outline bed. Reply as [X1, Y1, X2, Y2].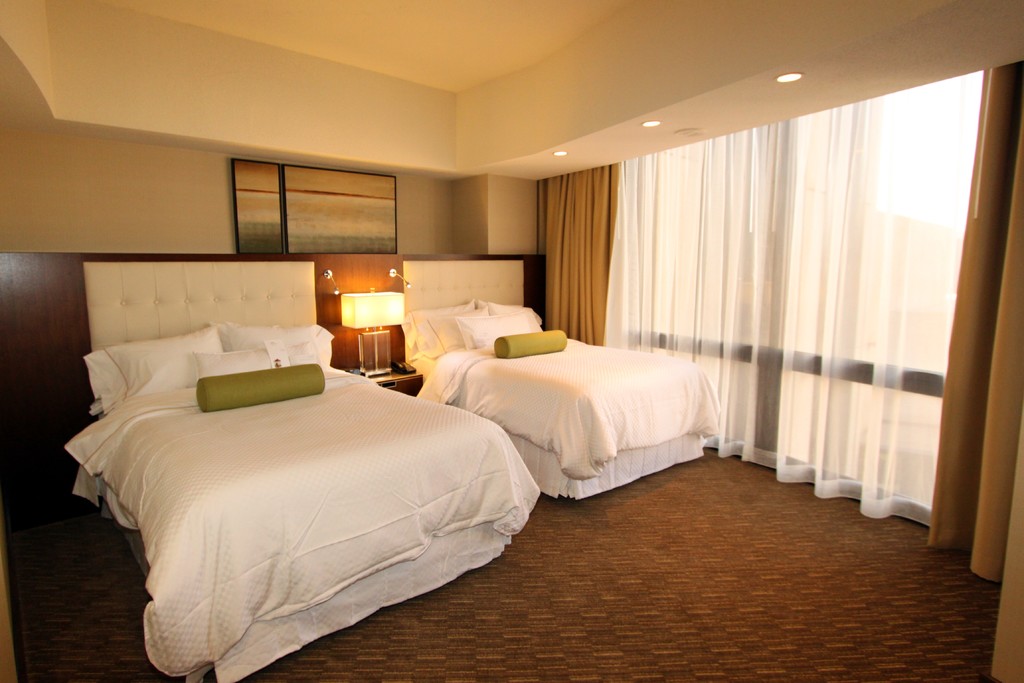
[79, 259, 543, 682].
